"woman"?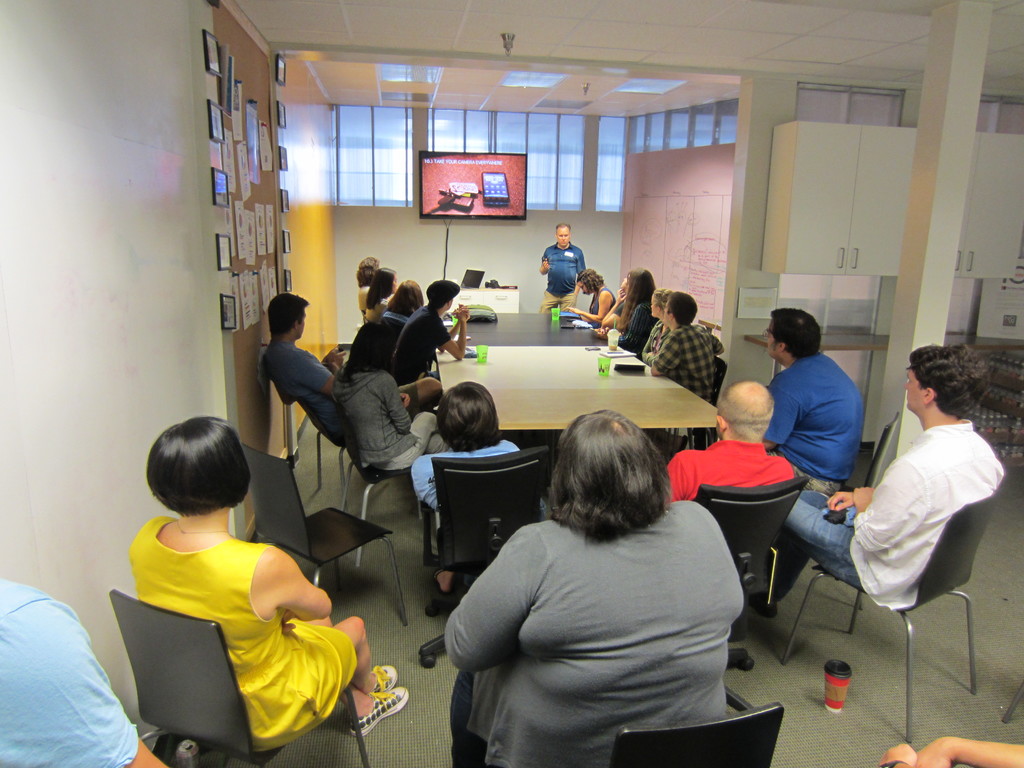
box(128, 417, 411, 740)
